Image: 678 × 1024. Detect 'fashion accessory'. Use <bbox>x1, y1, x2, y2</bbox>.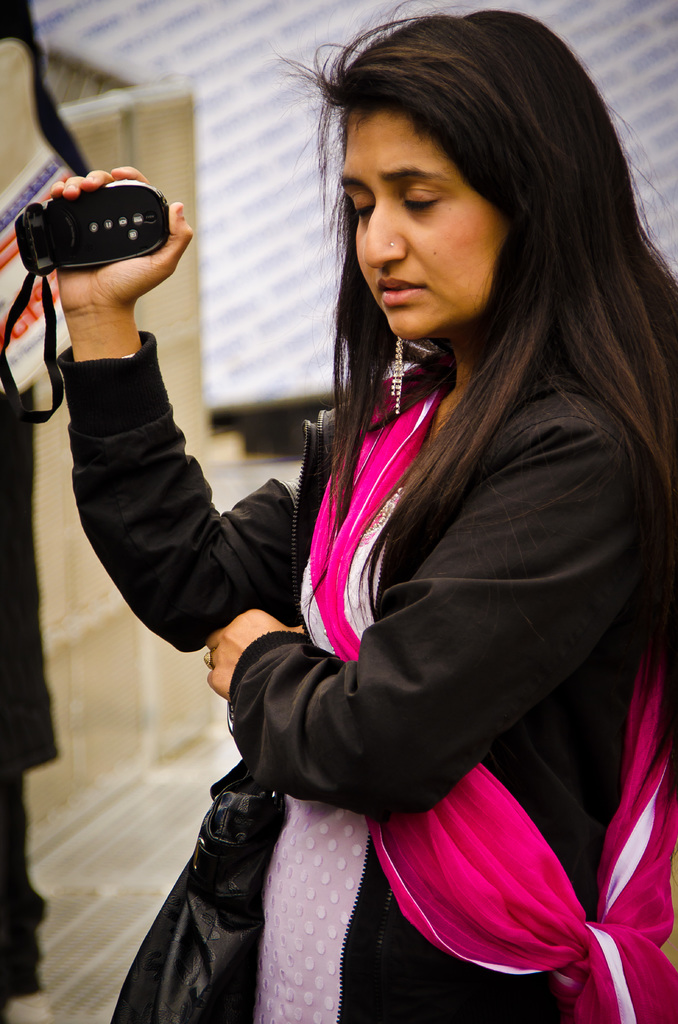
<bbox>387, 340, 401, 412</bbox>.
